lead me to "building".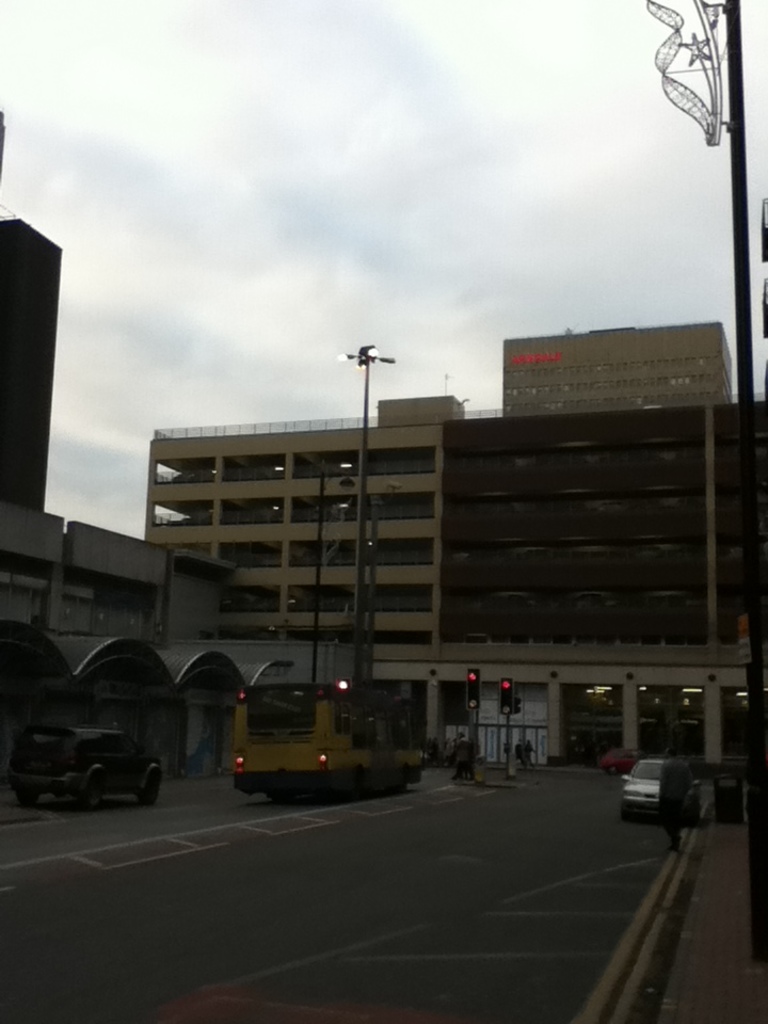
Lead to detection(0, 496, 351, 800).
